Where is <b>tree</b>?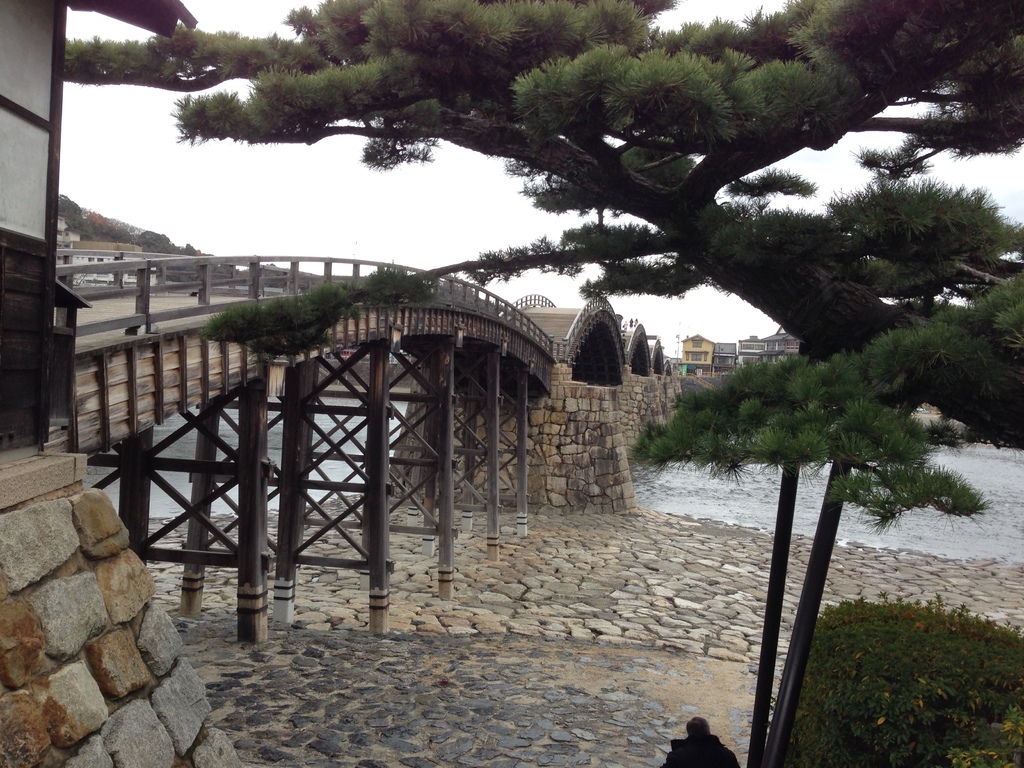
Rect(55, 0, 1023, 451).
